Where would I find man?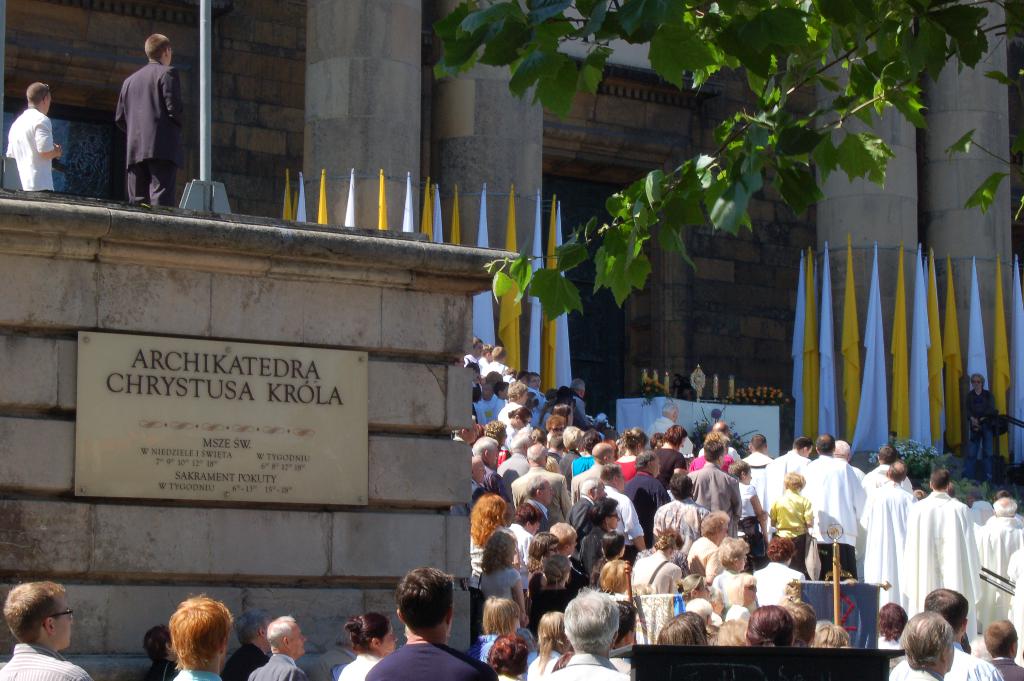
At rect(1, 578, 94, 680).
